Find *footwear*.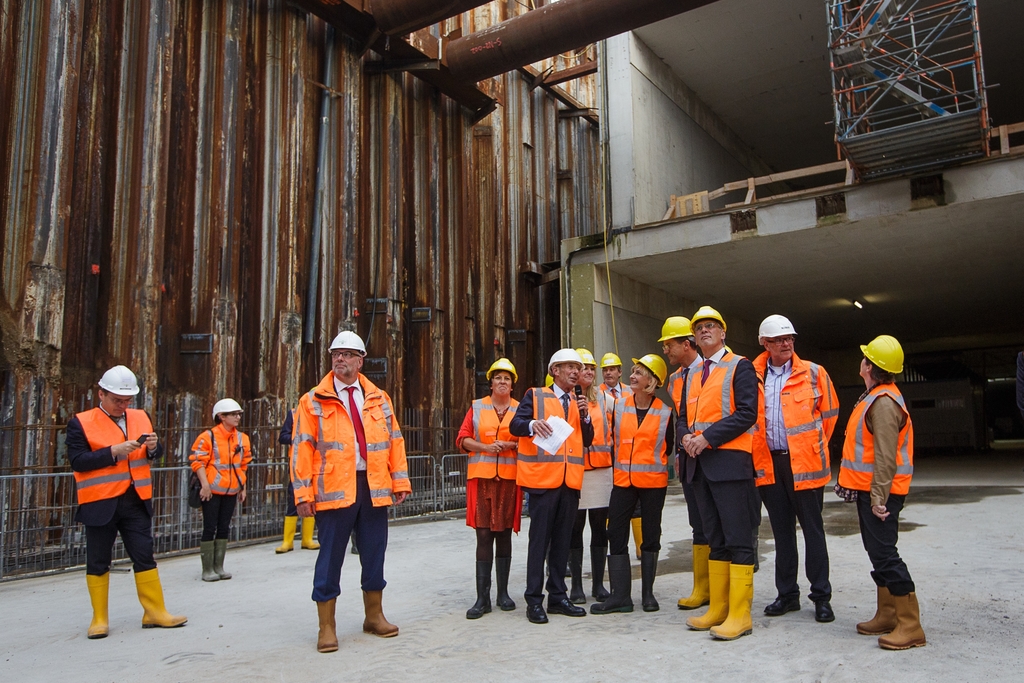
(138, 565, 189, 630).
